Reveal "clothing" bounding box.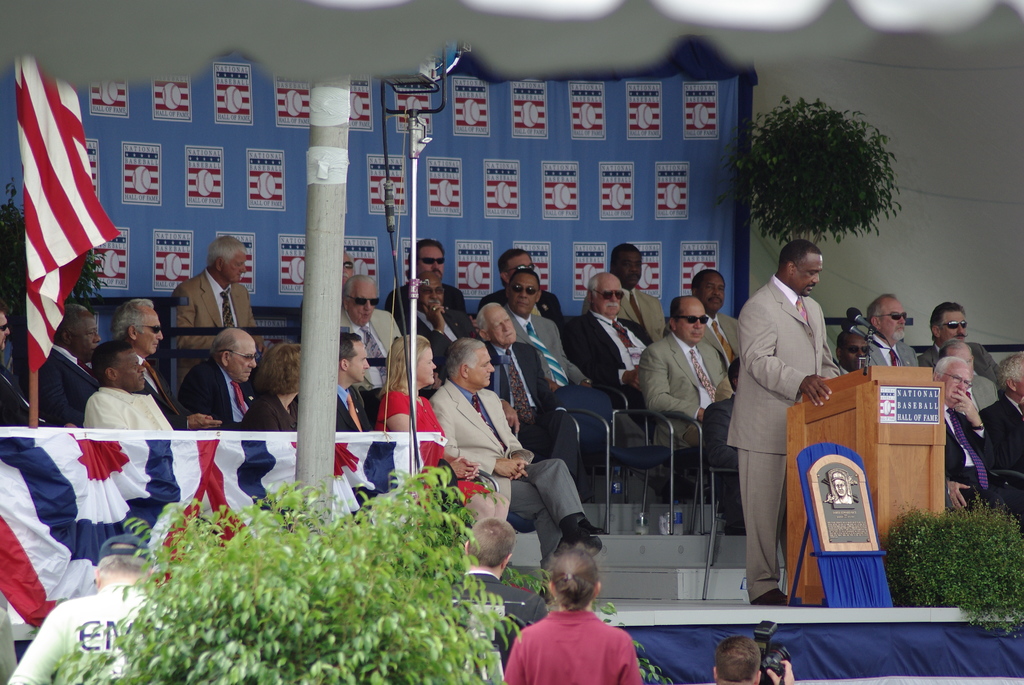
Revealed: [left=328, top=305, right=406, bottom=379].
